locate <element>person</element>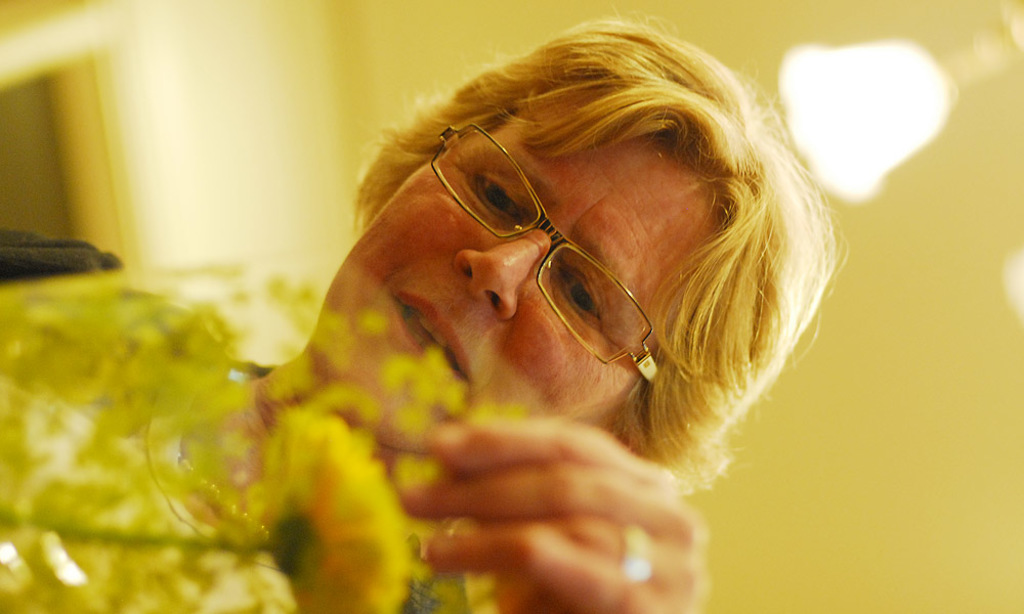
rect(0, 6, 846, 613)
